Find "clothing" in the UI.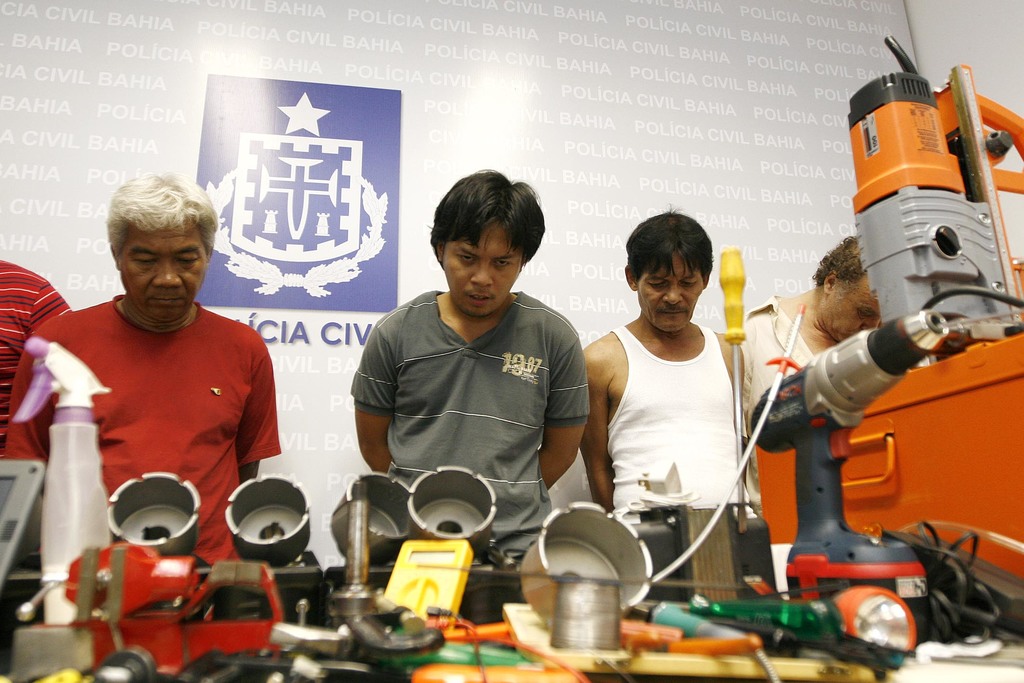
UI element at [0,257,70,462].
